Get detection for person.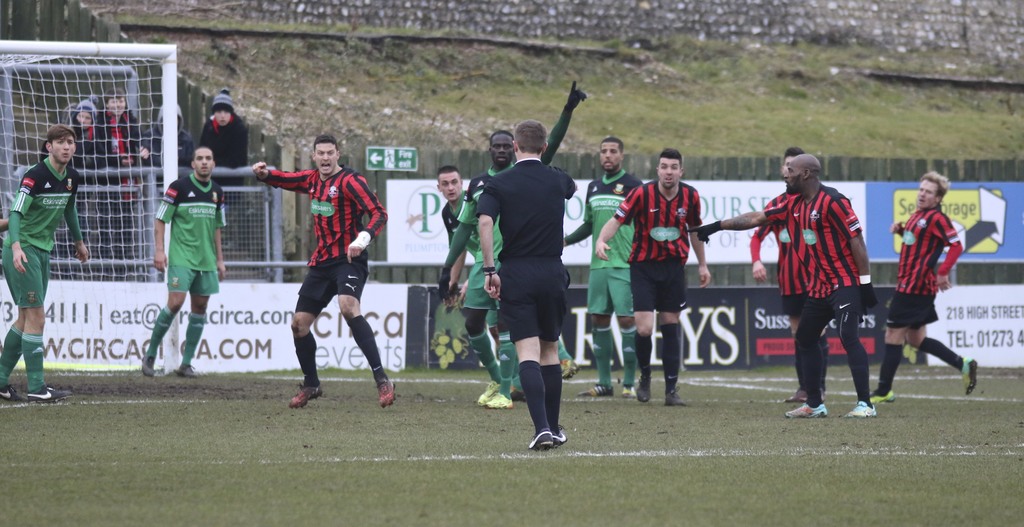
Detection: bbox=(439, 80, 585, 411).
